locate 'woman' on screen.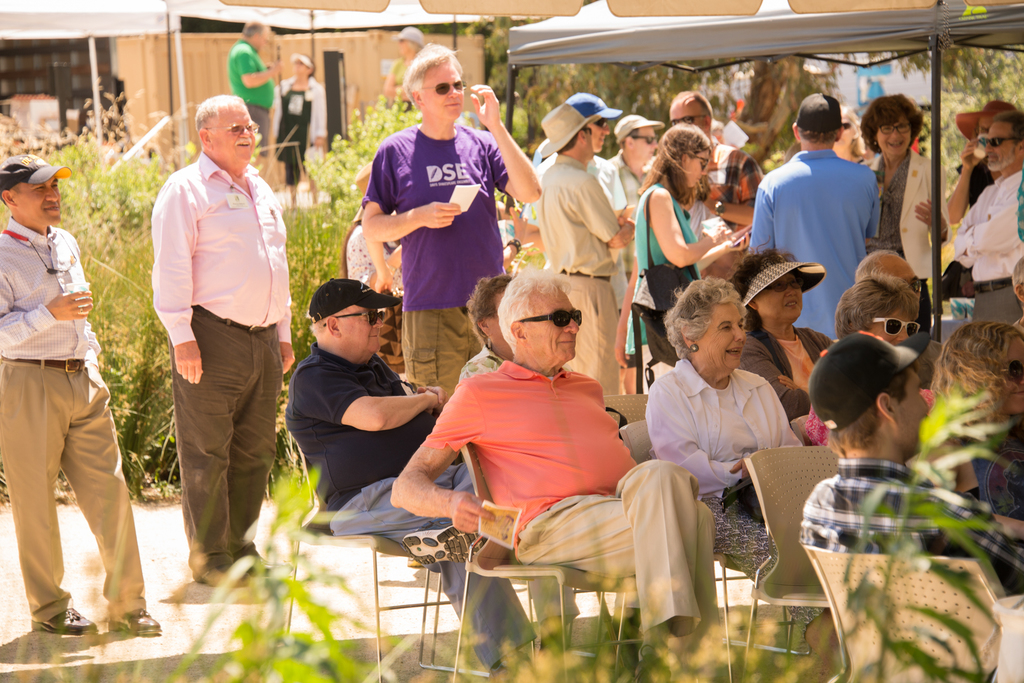
On screen at pyautogui.locateOnScreen(629, 125, 753, 371).
